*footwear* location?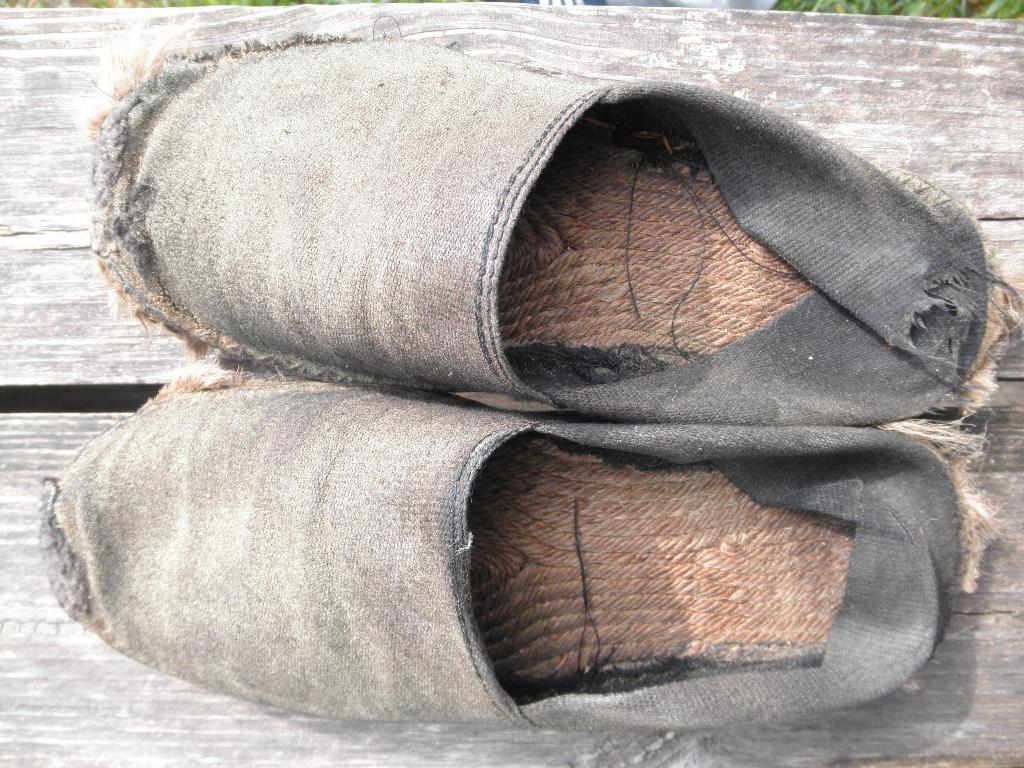
32,378,1000,739
